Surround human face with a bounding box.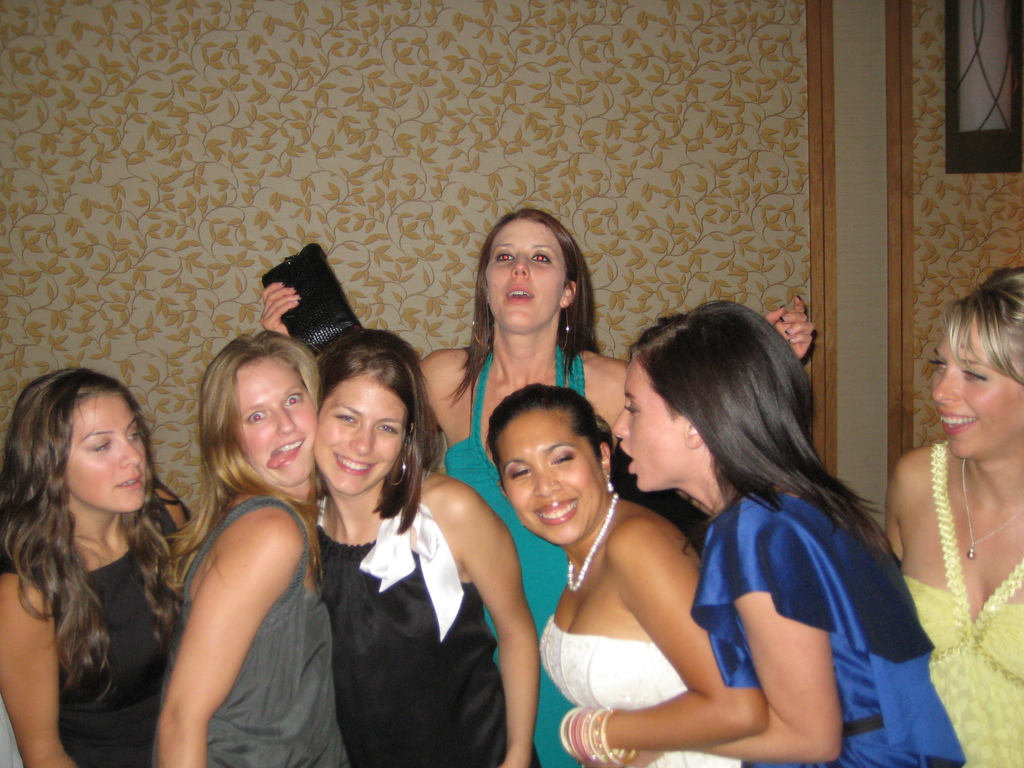
[614, 362, 692, 497].
